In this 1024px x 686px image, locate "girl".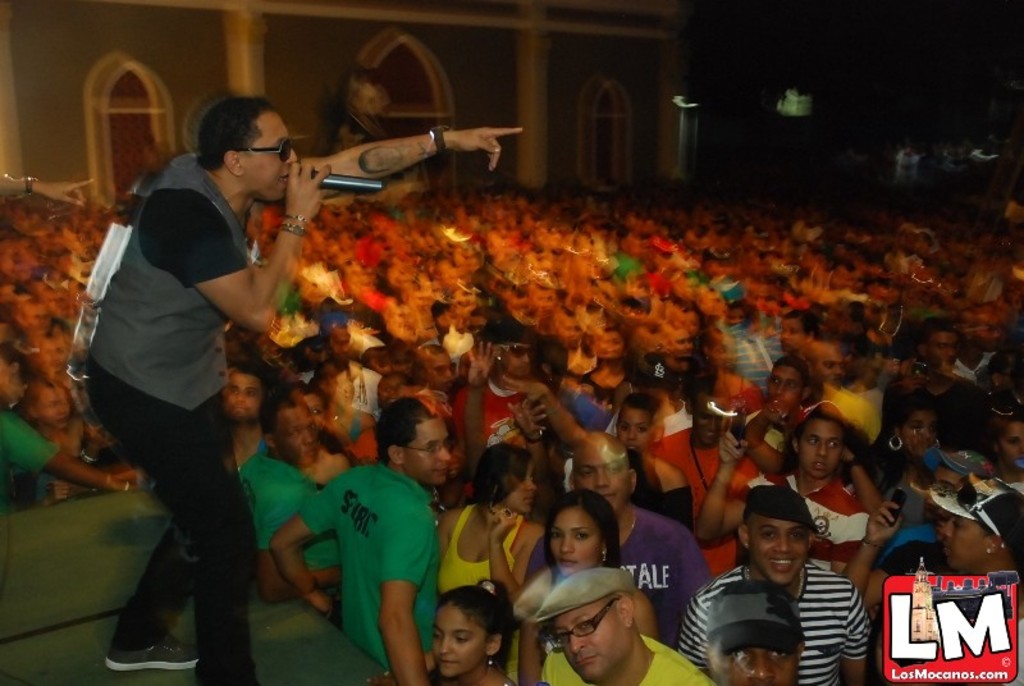
Bounding box: <box>428,578,520,685</box>.
